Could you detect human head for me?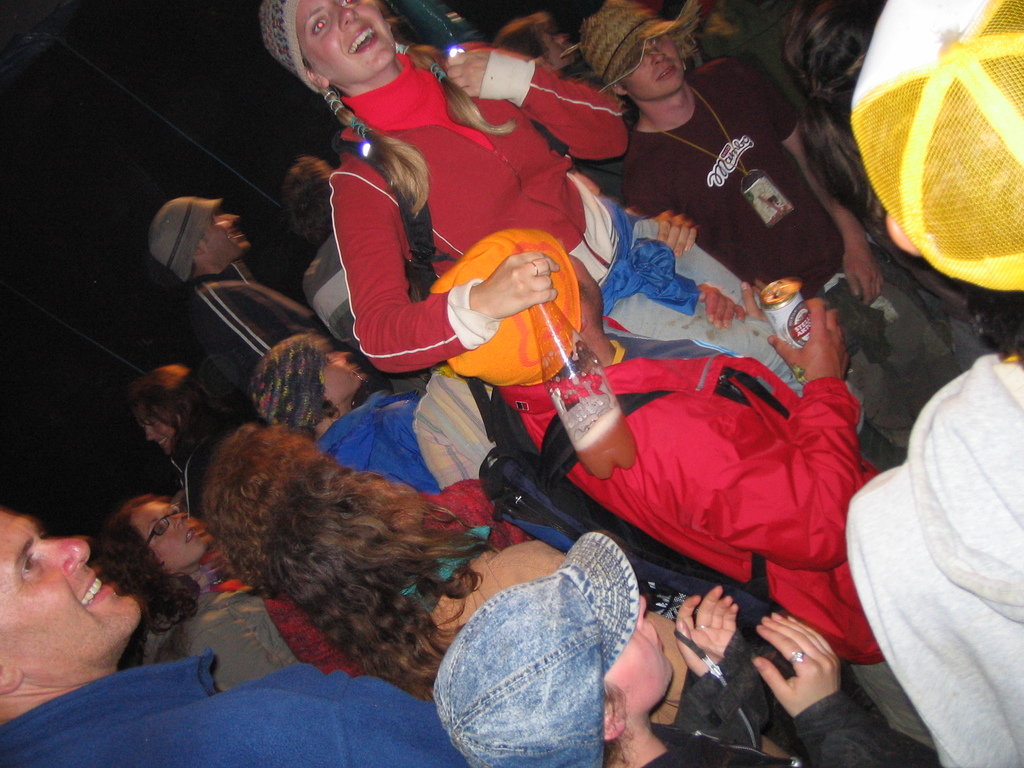
Detection result: left=284, top=157, right=337, bottom=252.
